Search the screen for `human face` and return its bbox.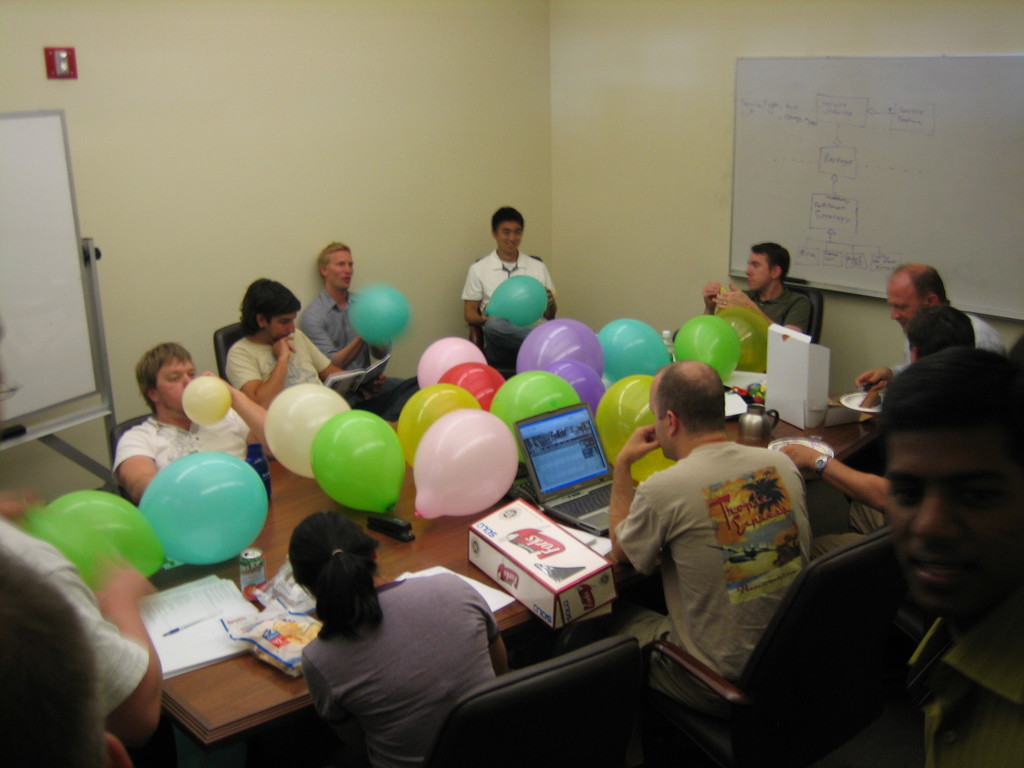
Found: rect(267, 309, 297, 346).
